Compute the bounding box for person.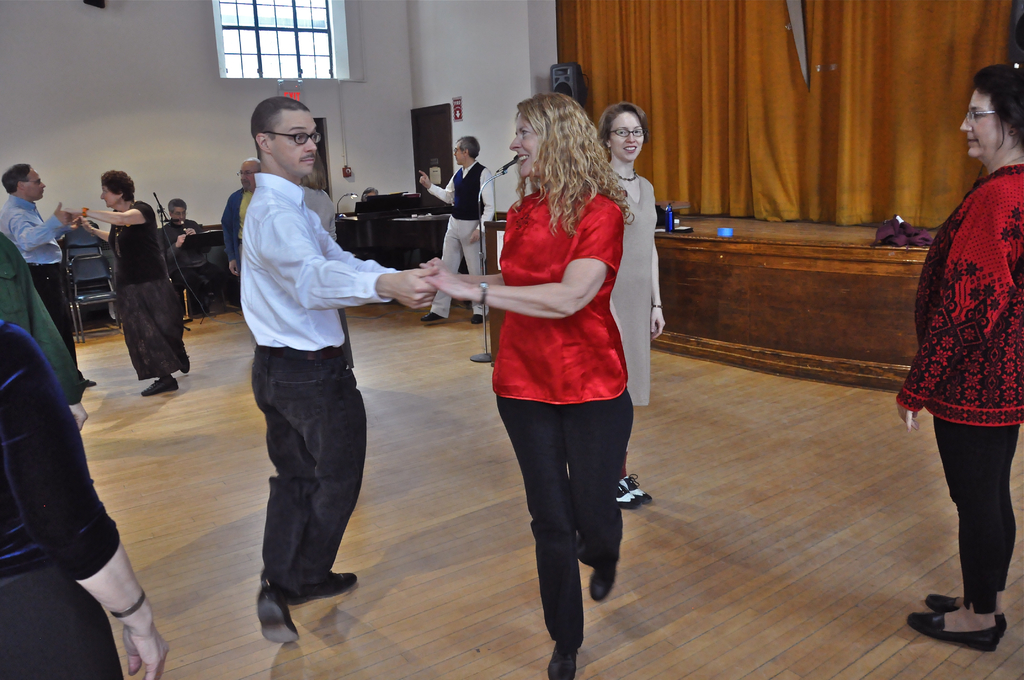
[x1=155, y1=196, x2=200, y2=254].
